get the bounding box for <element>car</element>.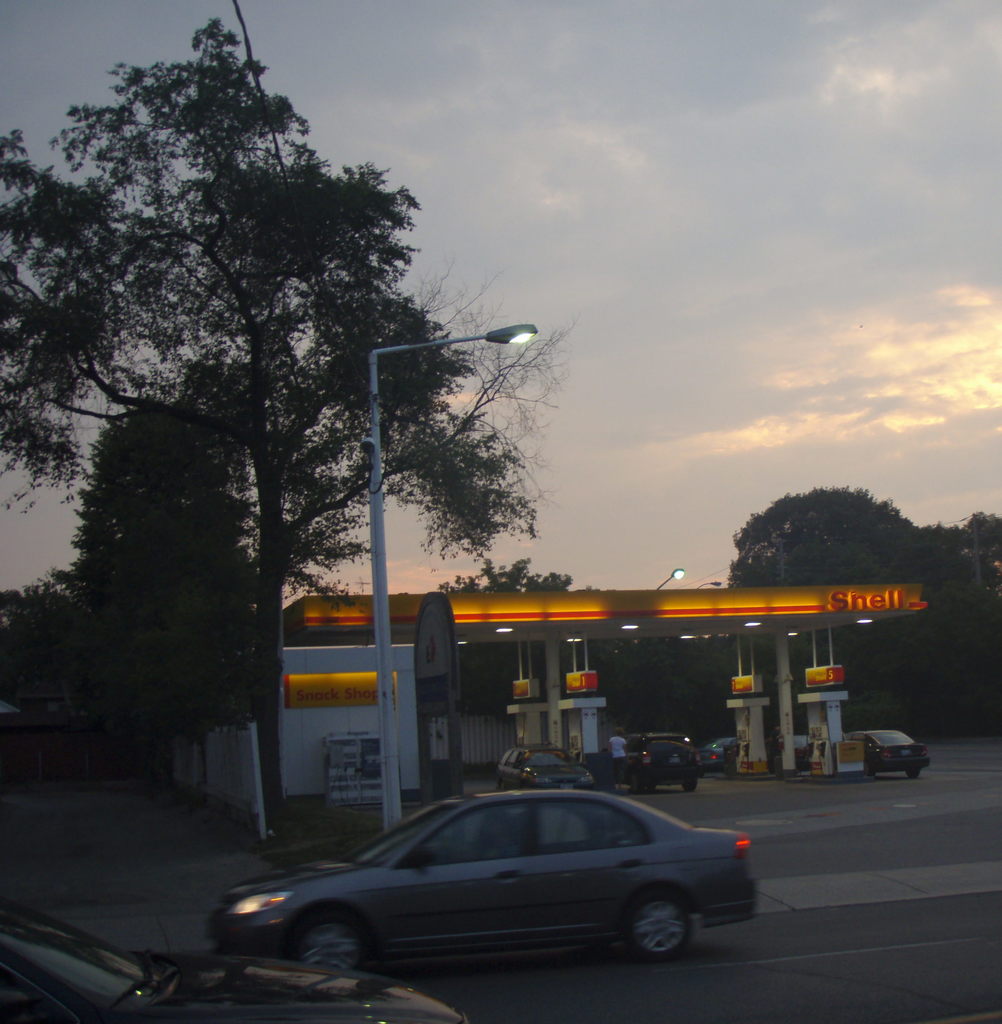
box=[623, 730, 694, 792].
